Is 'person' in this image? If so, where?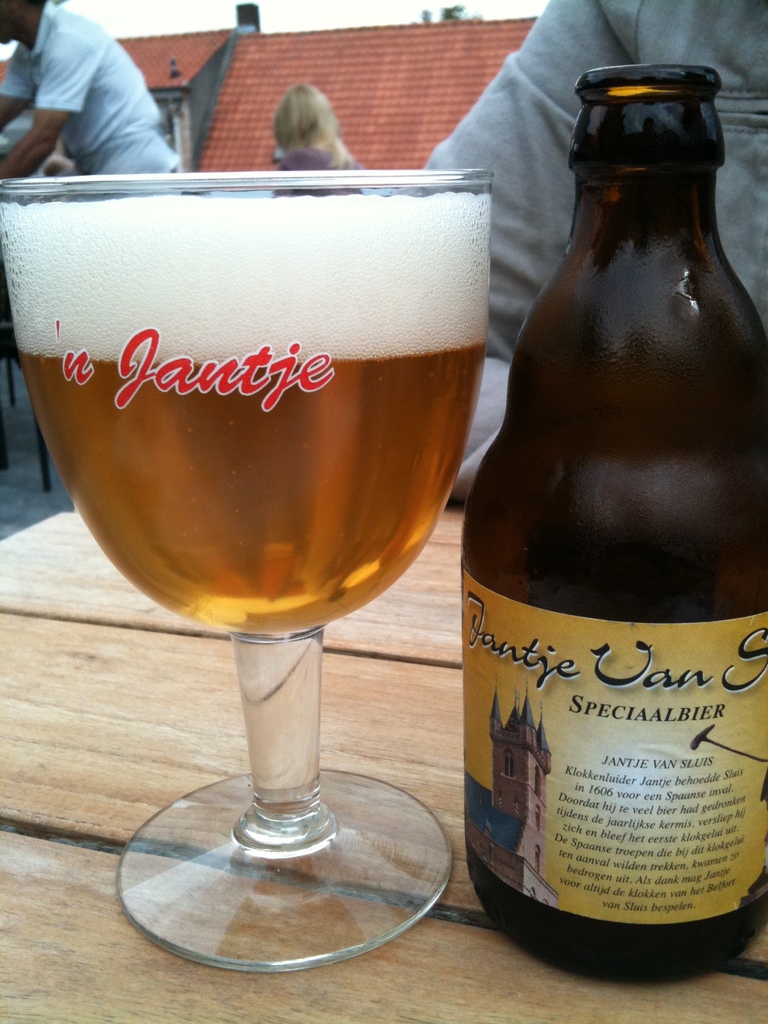
Yes, at region(0, 0, 182, 192).
